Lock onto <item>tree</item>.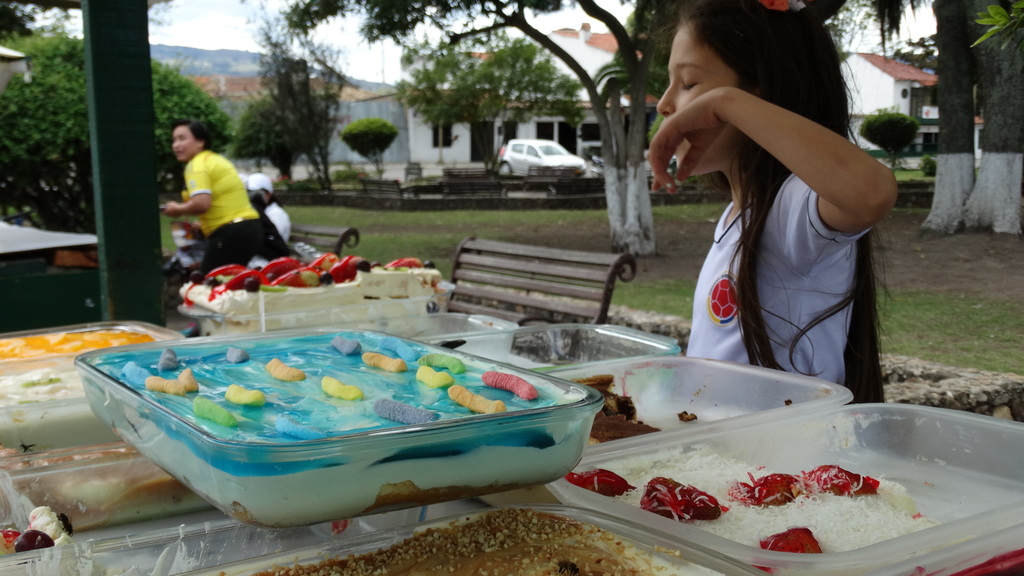
Locked: (x1=0, y1=30, x2=230, y2=230).
